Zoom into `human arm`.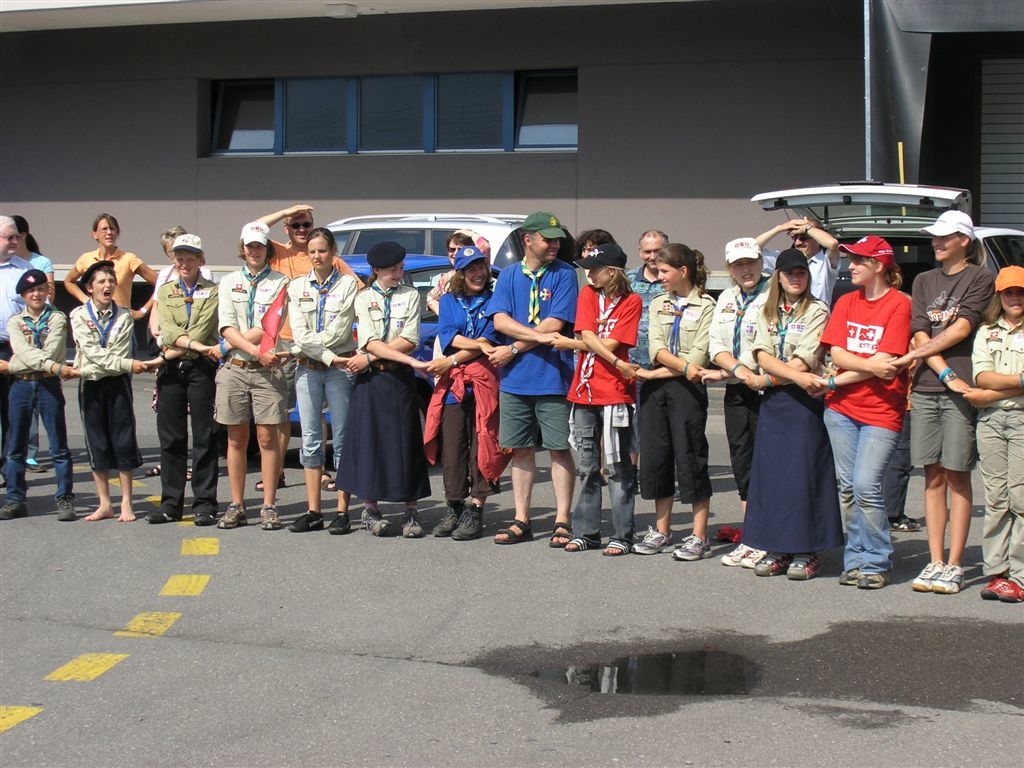
Zoom target: <region>816, 297, 911, 392</region>.
